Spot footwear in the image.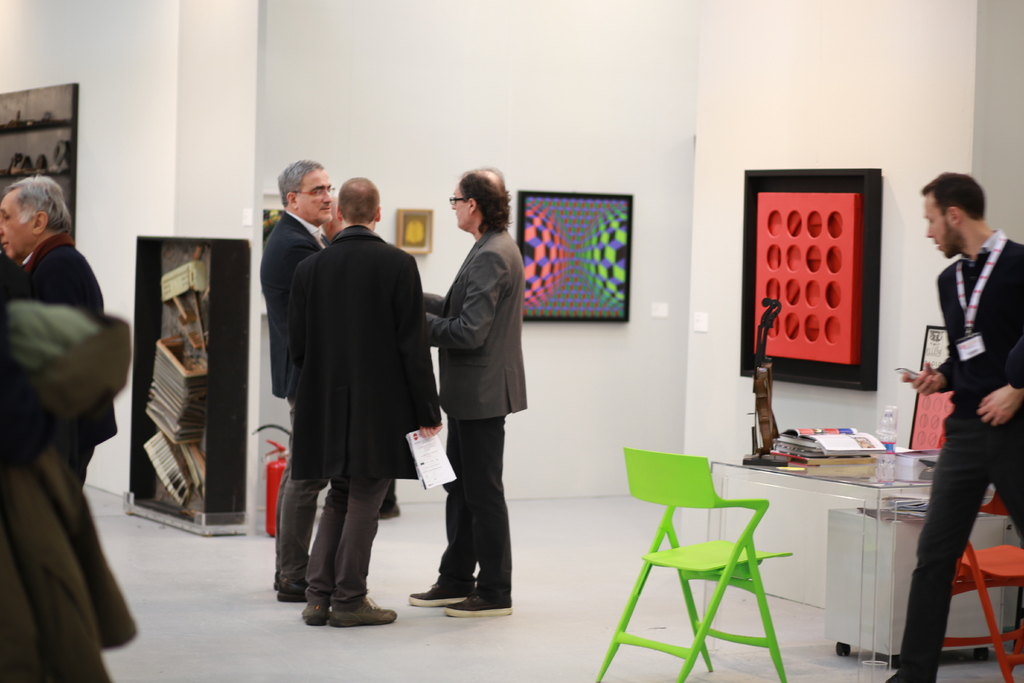
footwear found at [300,604,328,624].
